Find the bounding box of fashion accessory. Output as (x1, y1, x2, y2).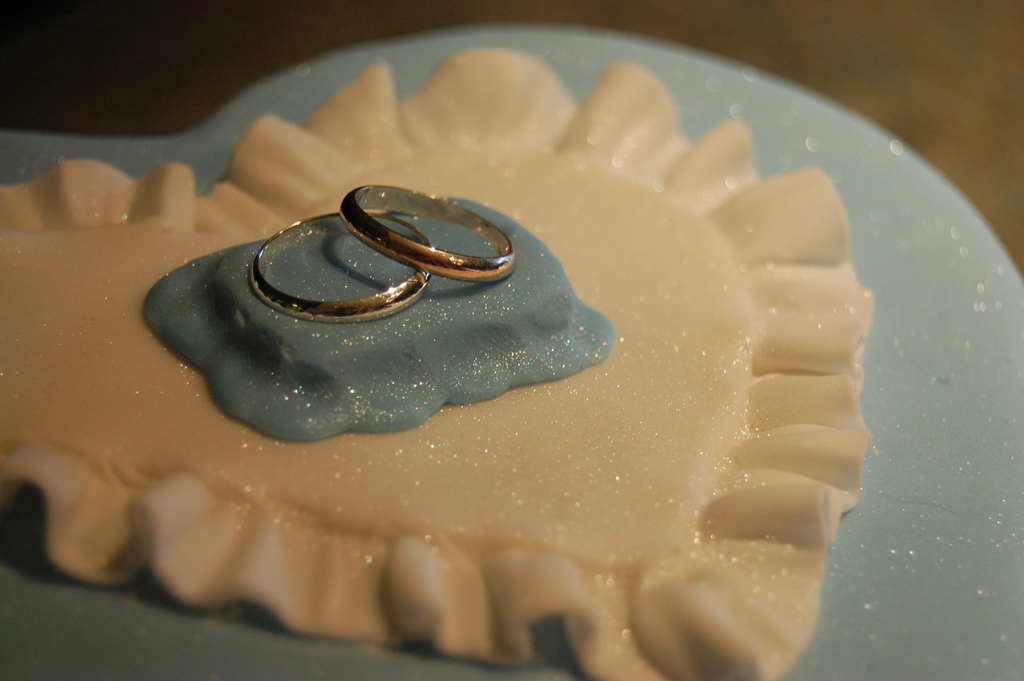
(246, 211, 434, 327).
